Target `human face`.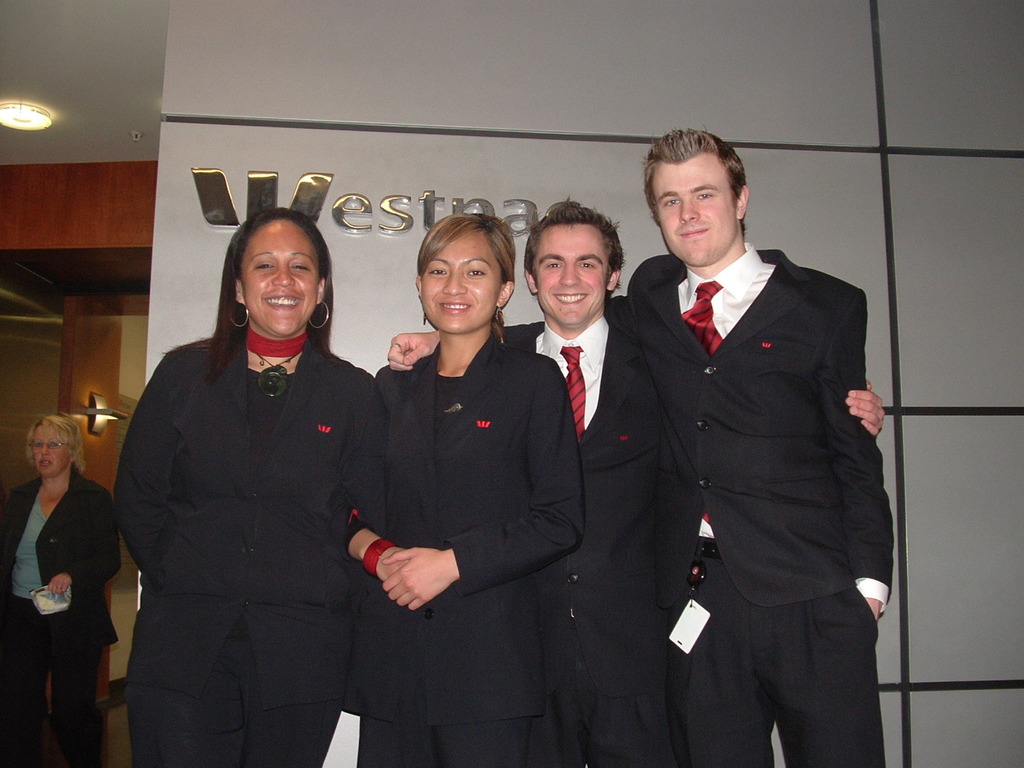
Target region: [left=529, top=222, right=609, bottom=319].
